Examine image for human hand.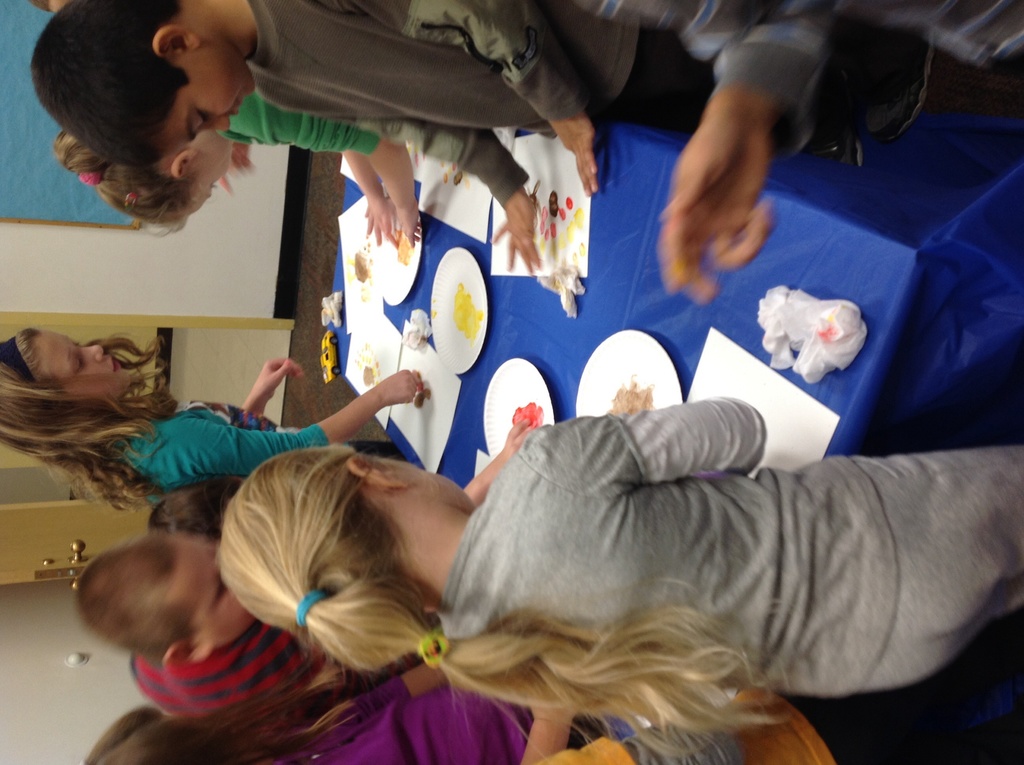
Examination result: bbox=(374, 369, 420, 409).
